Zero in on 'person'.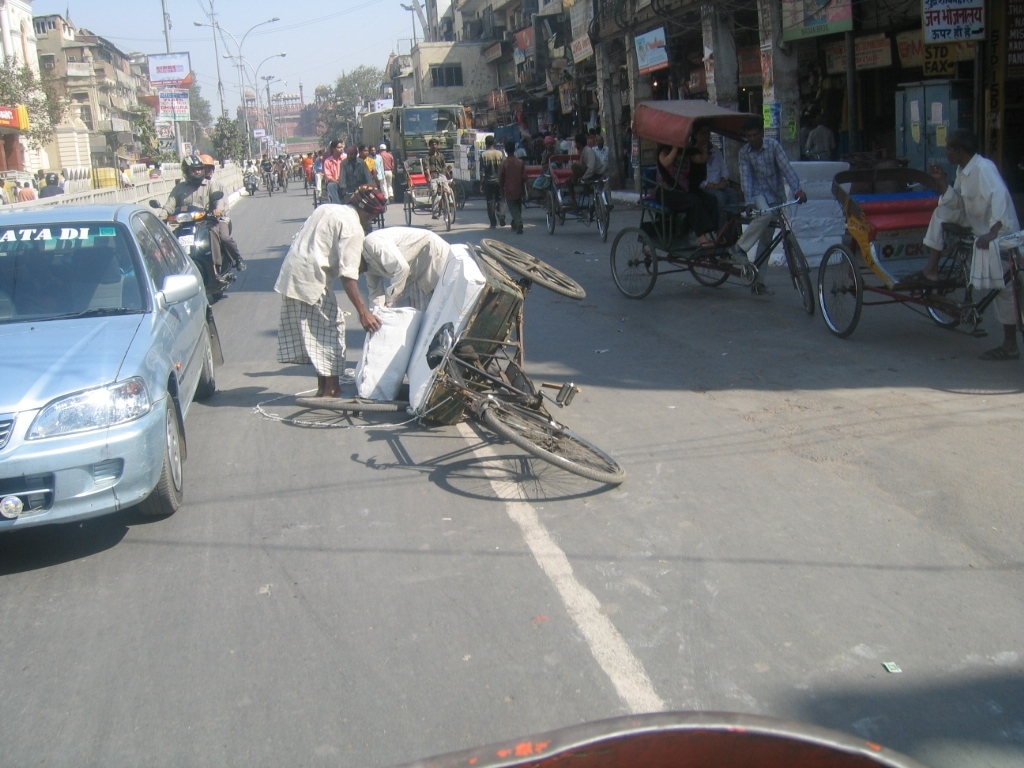
Zeroed in: bbox=(325, 138, 344, 183).
